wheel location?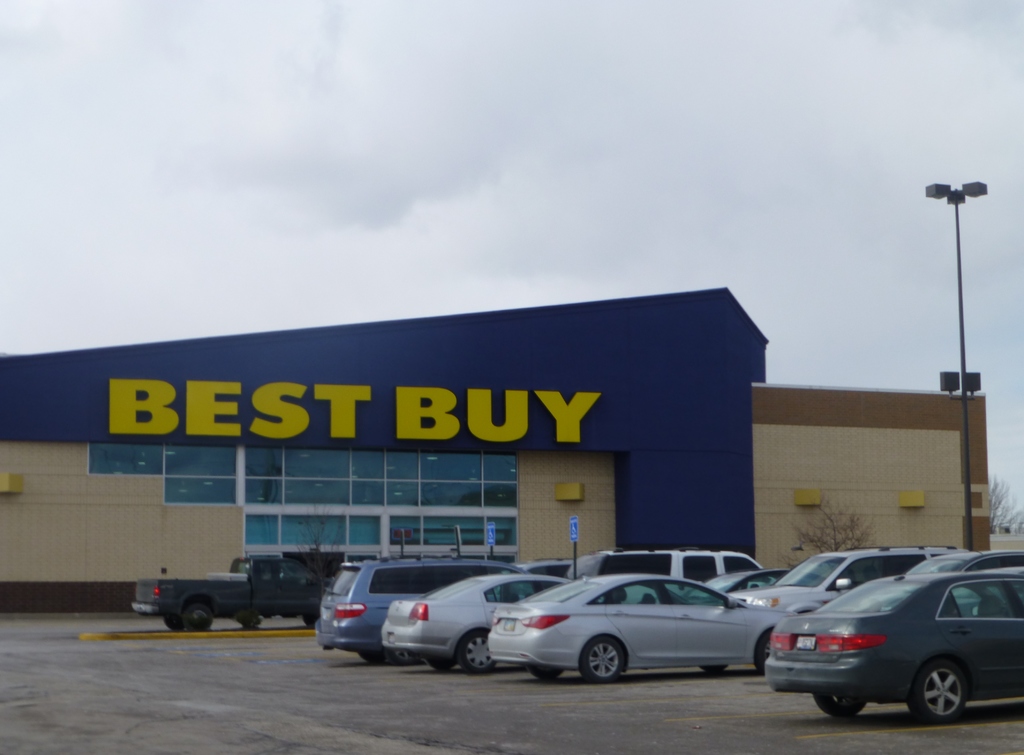
<bbox>392, 649, 421, 664</bbox>
